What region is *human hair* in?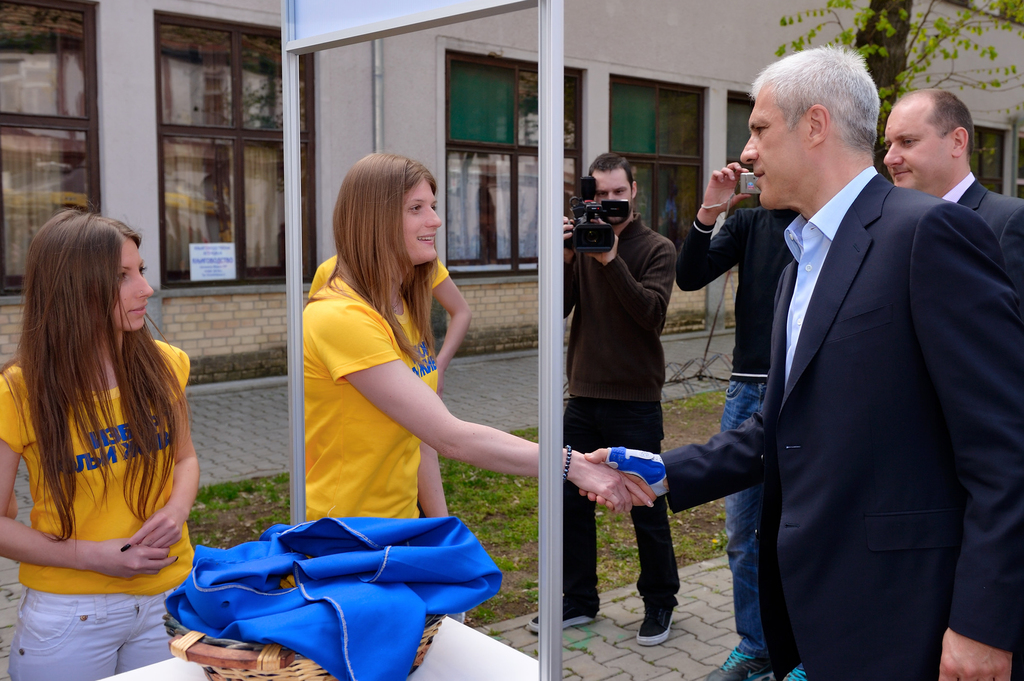
BBox(897, 87, 974, 166).
